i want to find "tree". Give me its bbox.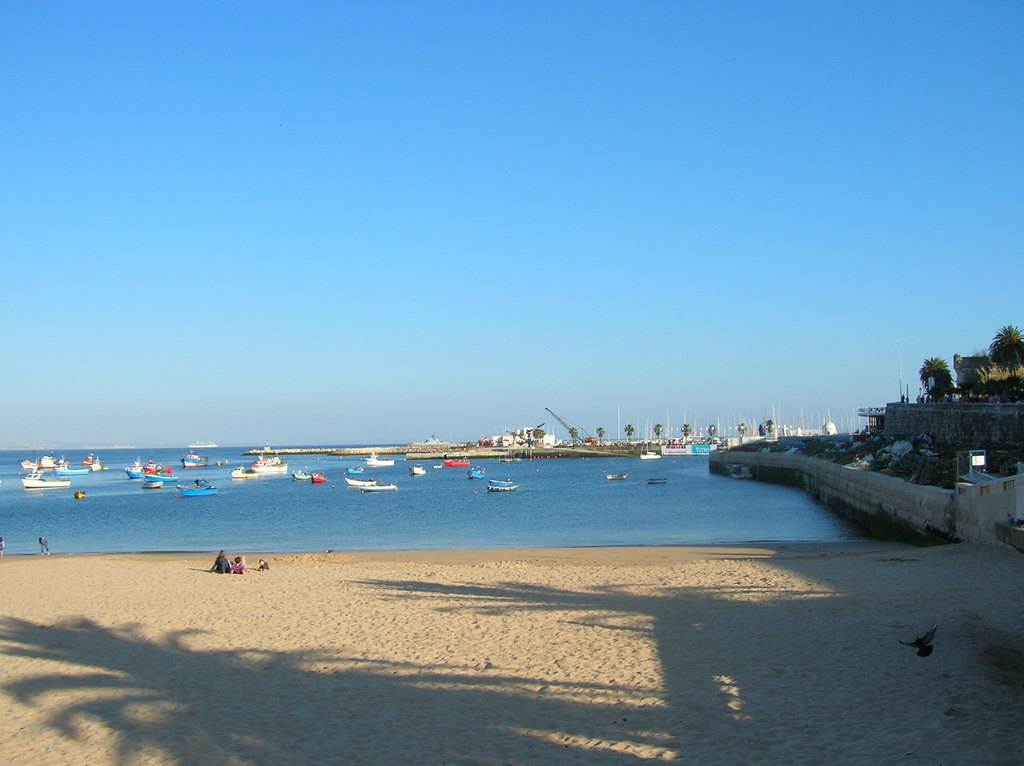
box=[566, 426, 580, 447].
